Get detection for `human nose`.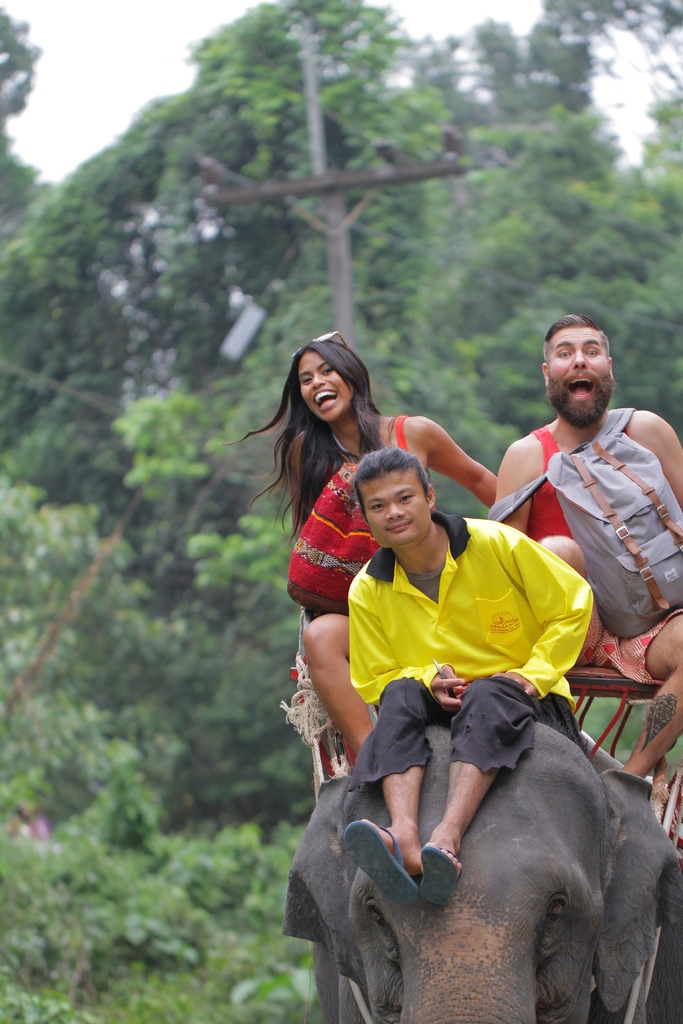
Detection: box=[571, 348, 587, 372].
